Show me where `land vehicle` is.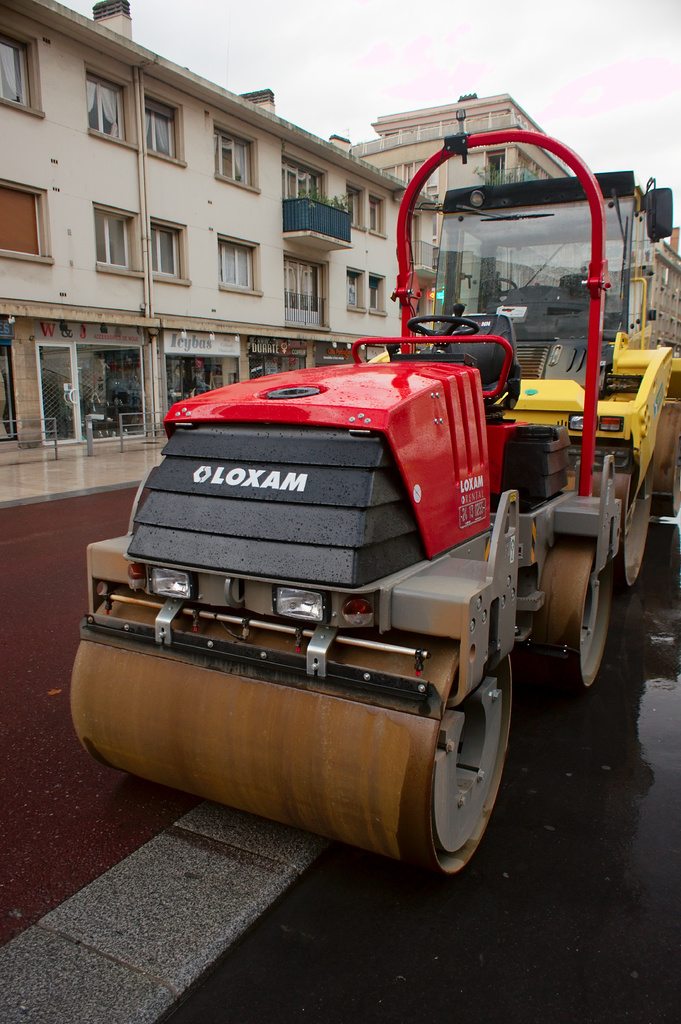
`land vehicle` is at box(372, 166, 680, 593).
